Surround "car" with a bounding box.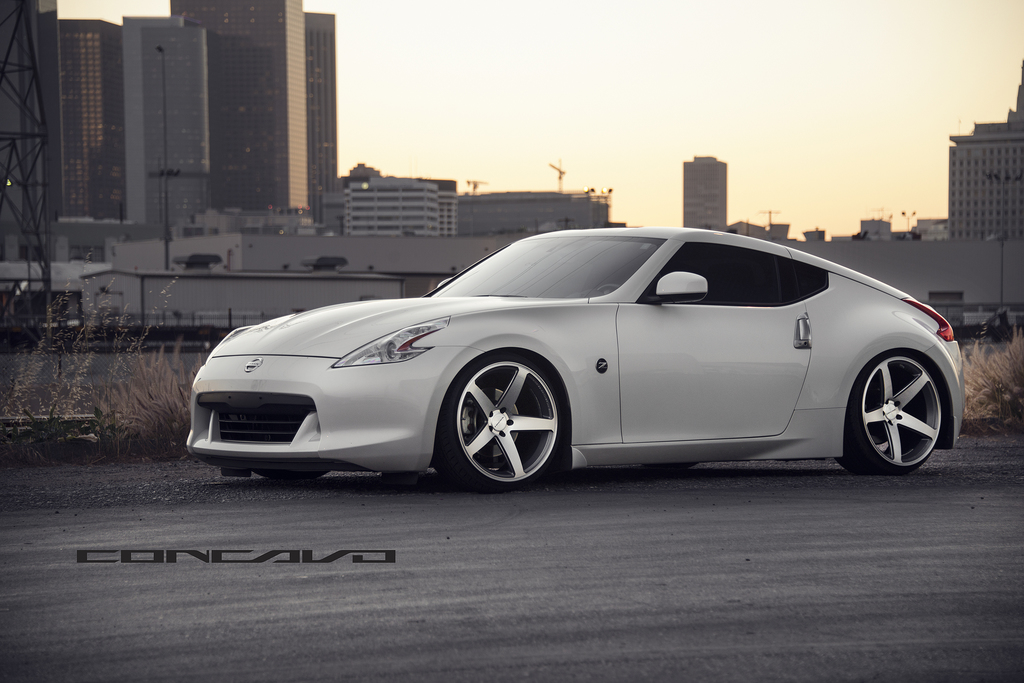
(left=182, top=221, right=964, bottom=474).
